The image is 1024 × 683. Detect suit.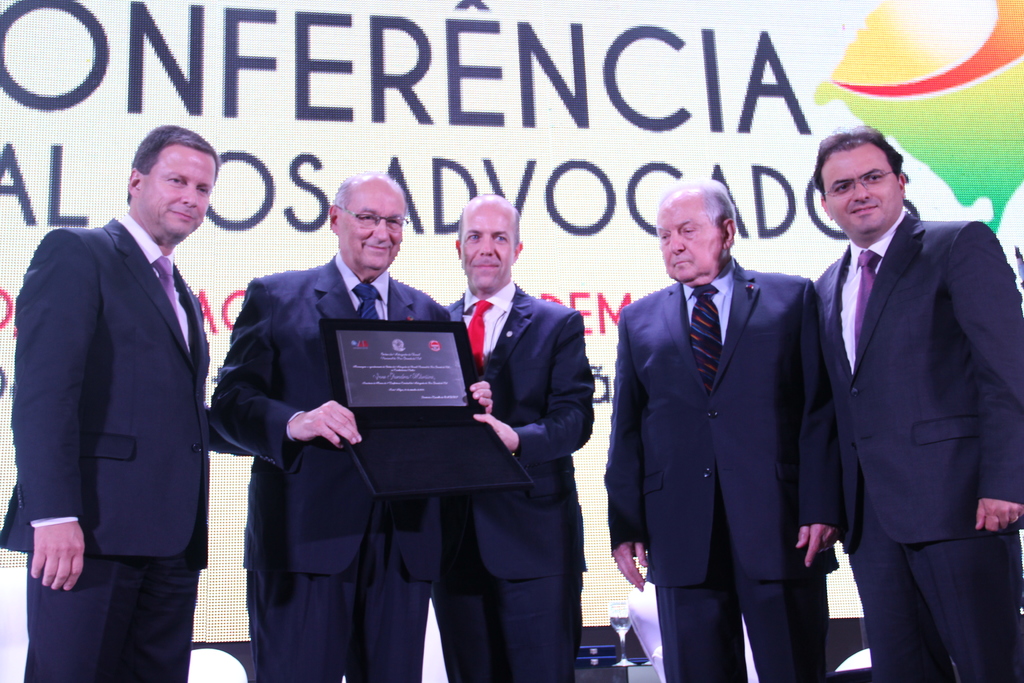
Detection: 792/104/1017/682.
